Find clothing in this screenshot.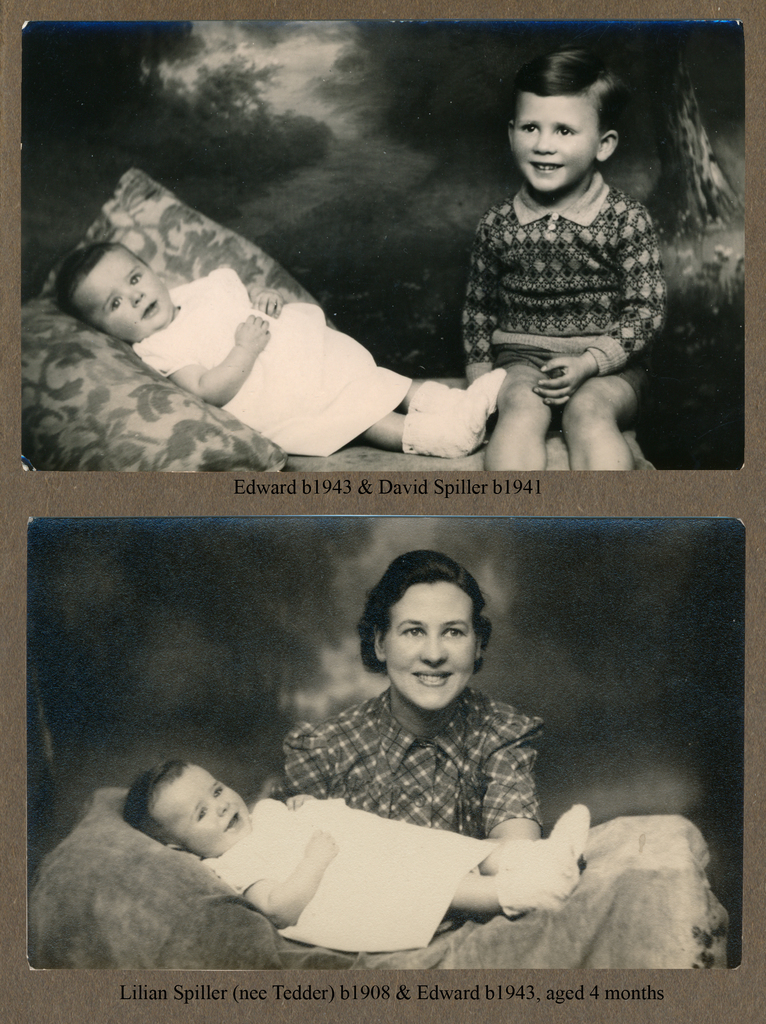
The bounding box for clothing is bbox=[200, 788, 491, 950].
